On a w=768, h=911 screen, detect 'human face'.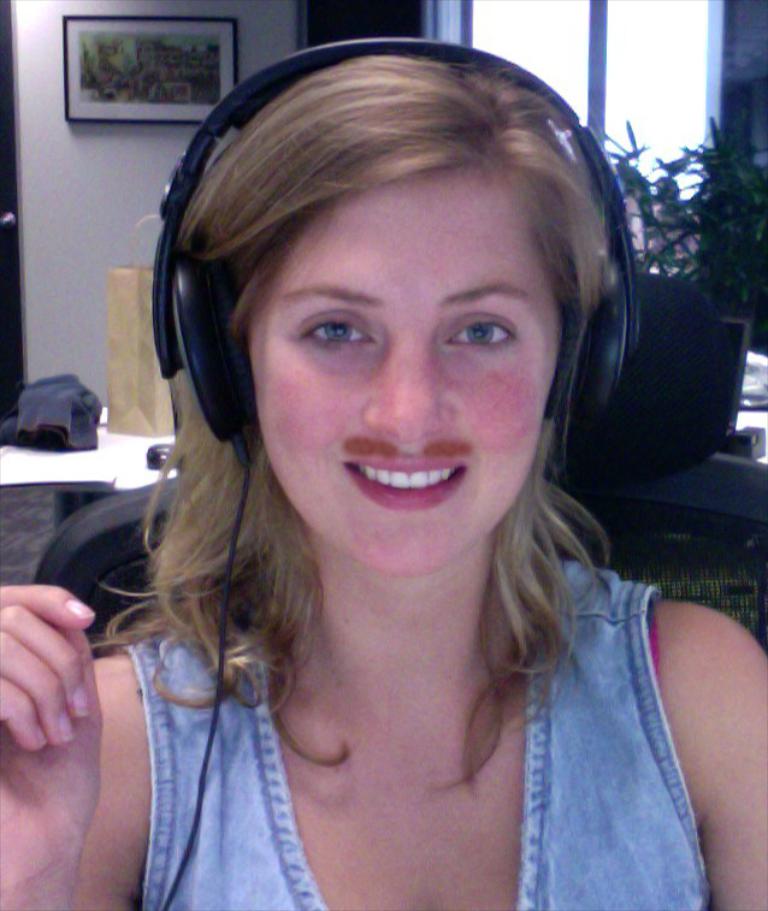
237/174/560/574.
